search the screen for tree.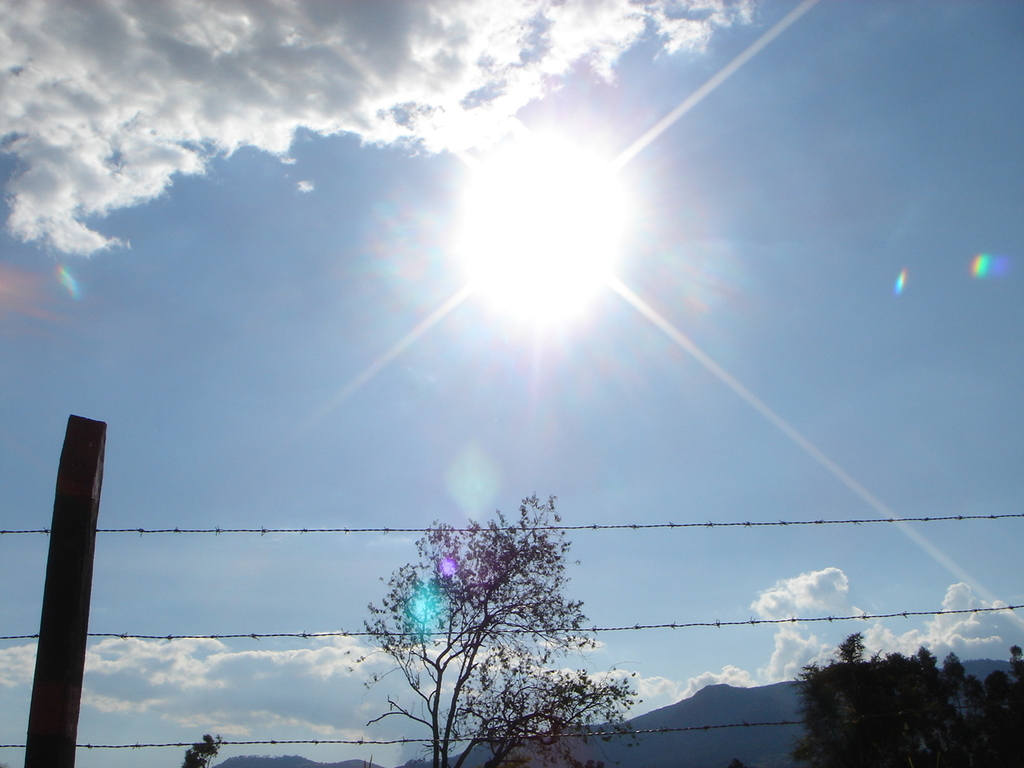
Found at 796 634 1023 767.
